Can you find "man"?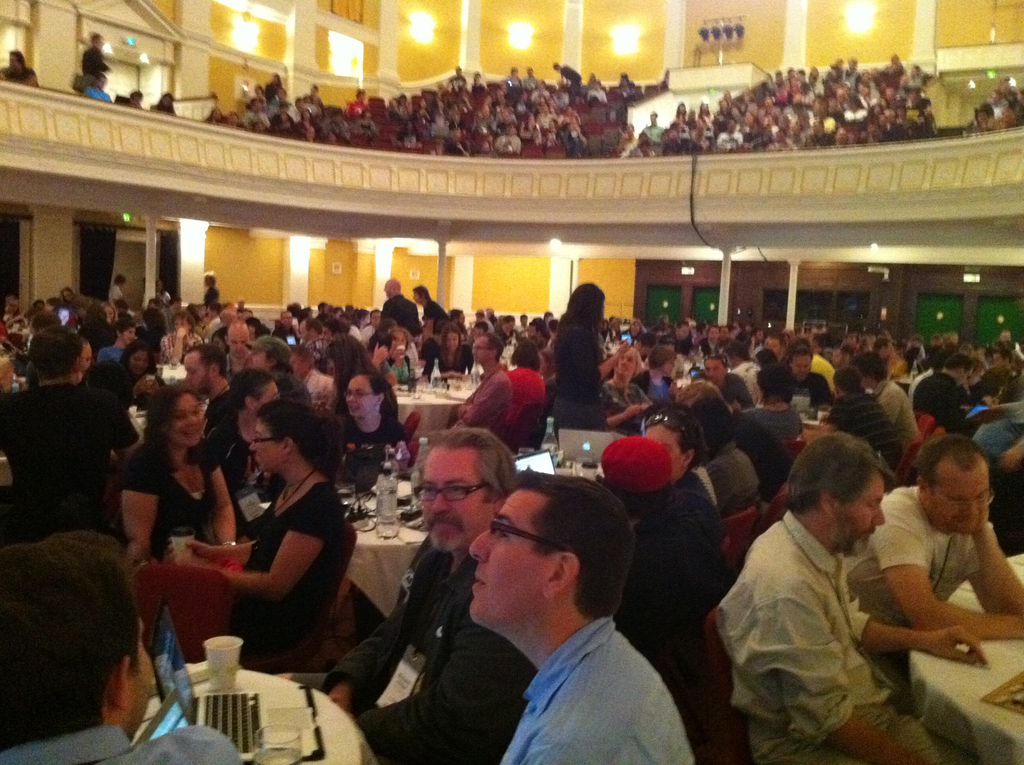
Yes, bounding box: <box>844,431,1023,721</box>.
